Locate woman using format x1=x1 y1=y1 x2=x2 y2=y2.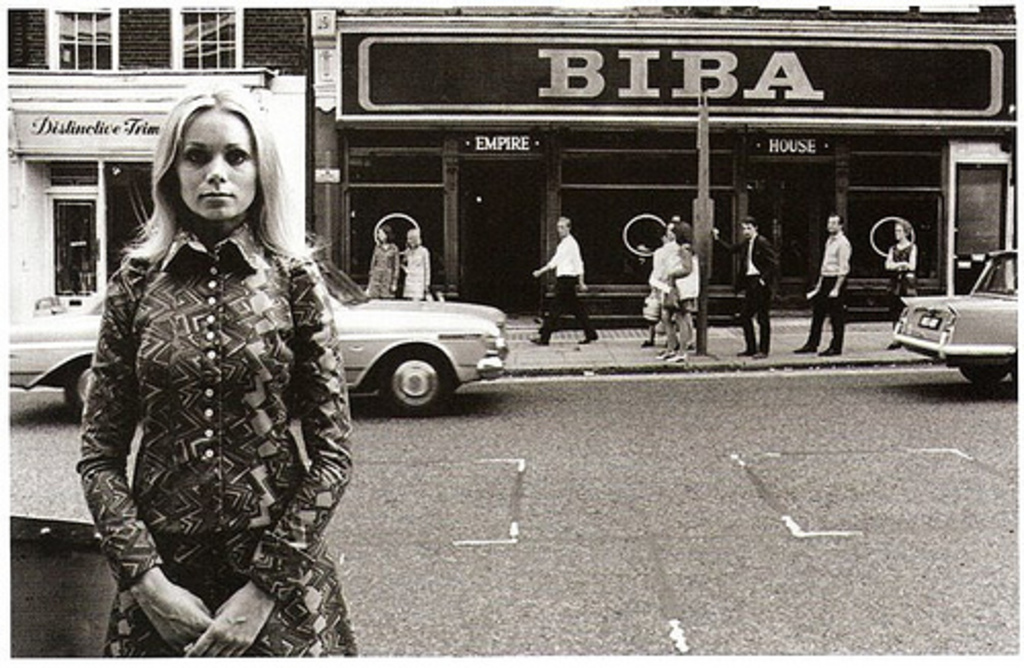
x1=655 y1=217 x2=705 y2=361.
